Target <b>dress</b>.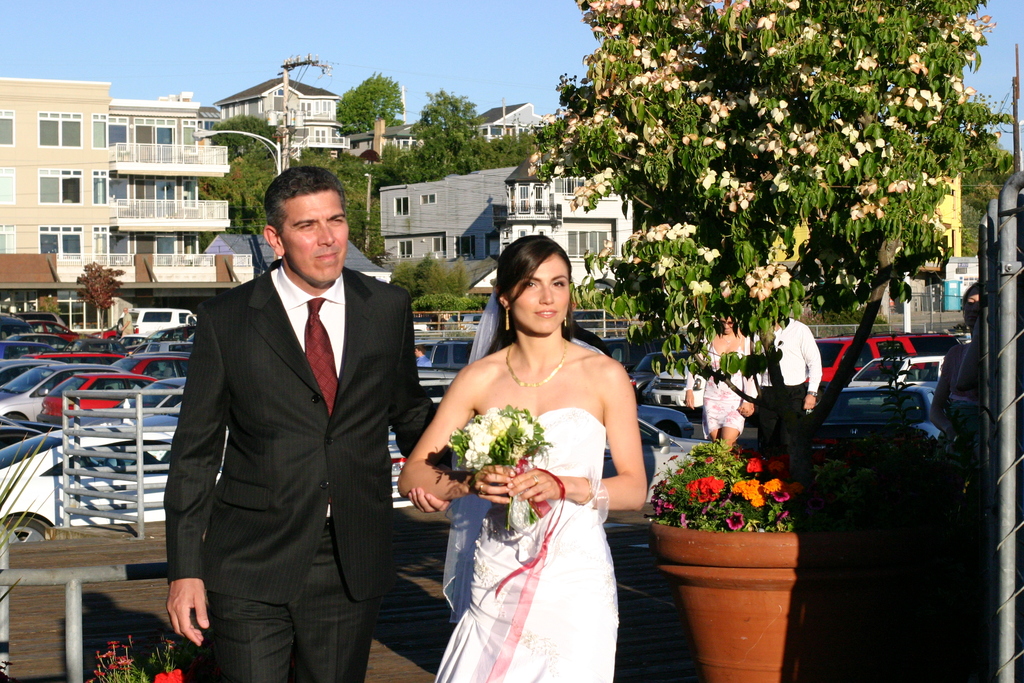
Target region: (438, 308, 645, 668).
